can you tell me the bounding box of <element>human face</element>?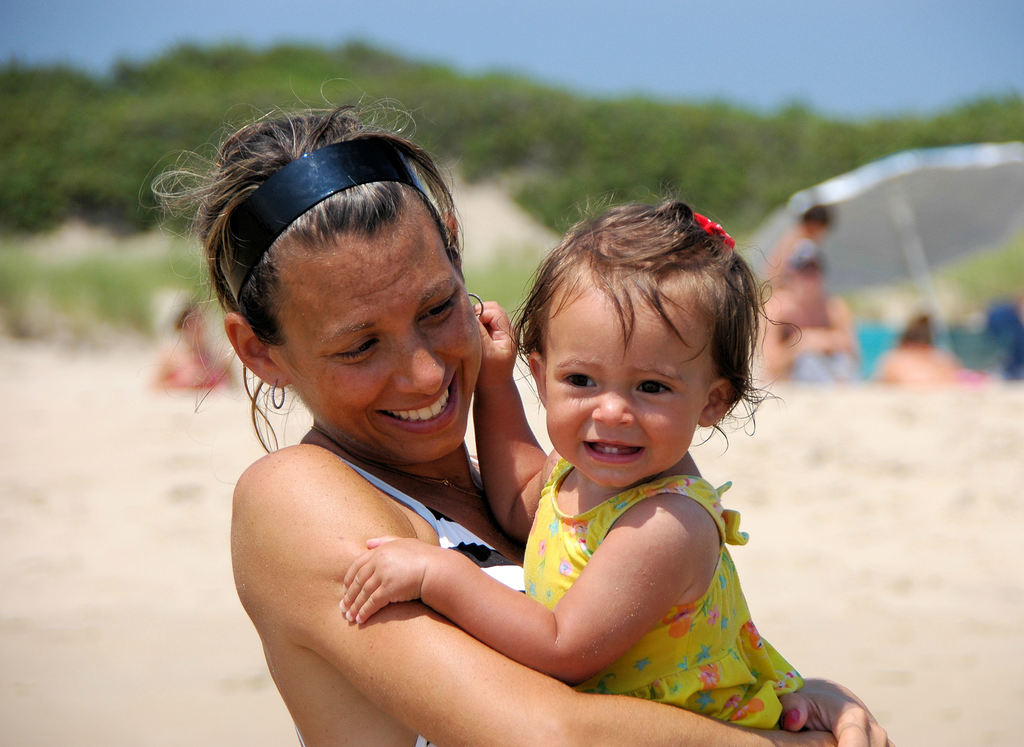
279:189:482:467.
